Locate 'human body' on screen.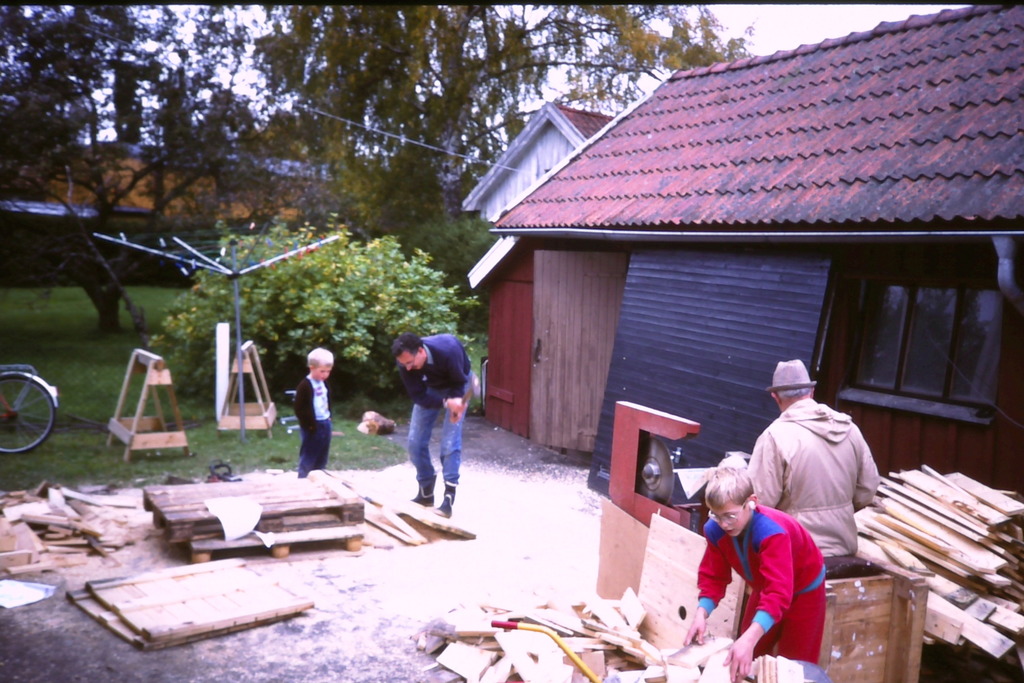
On screen at bbox=(762, 354, 879, 564).
